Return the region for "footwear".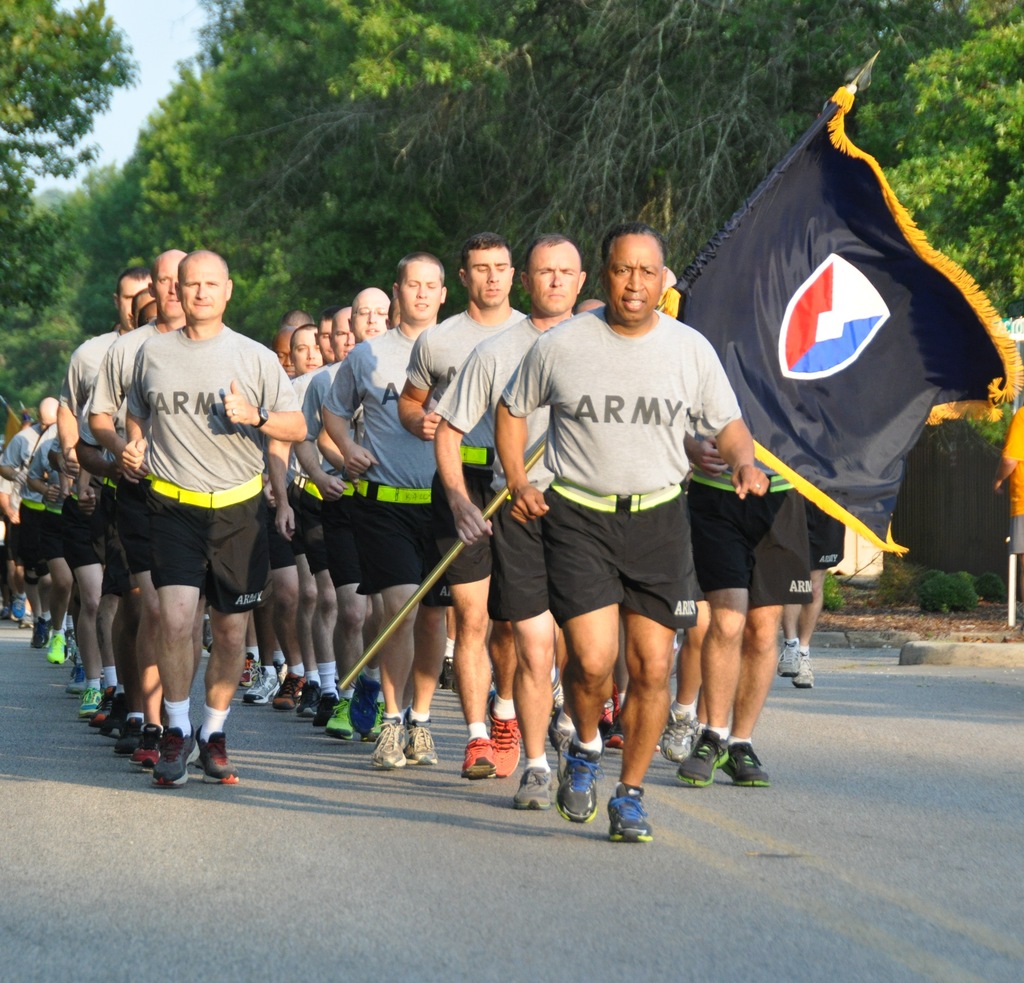
rect(600, 780, 653, 840).
